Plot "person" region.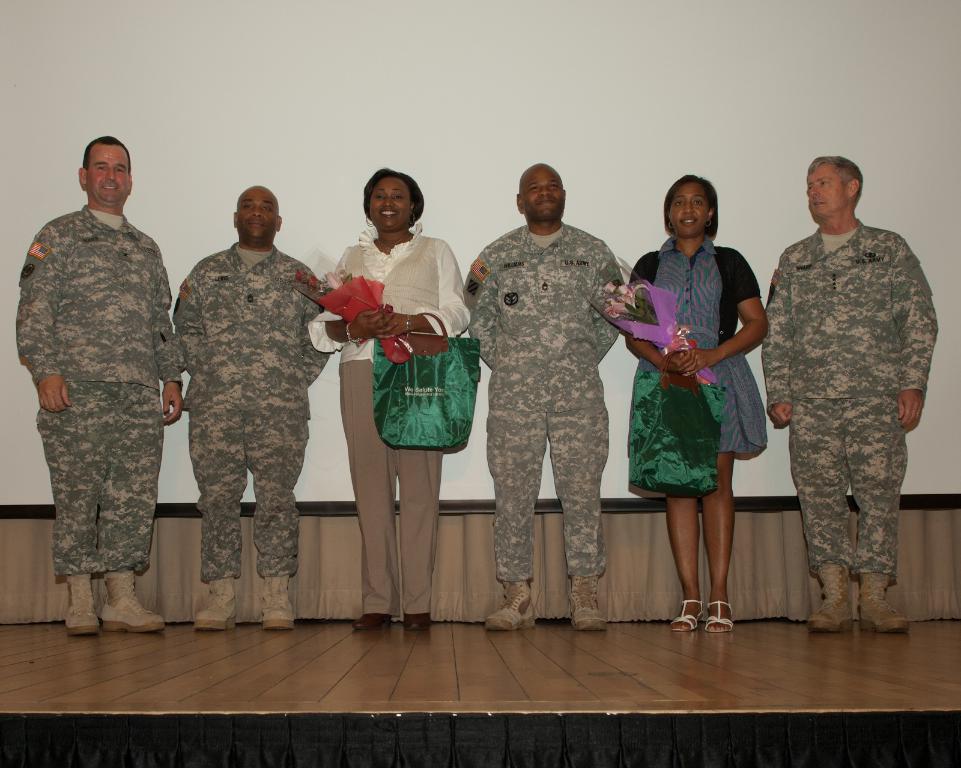
Plotted at 306, 168, 472, 627.
